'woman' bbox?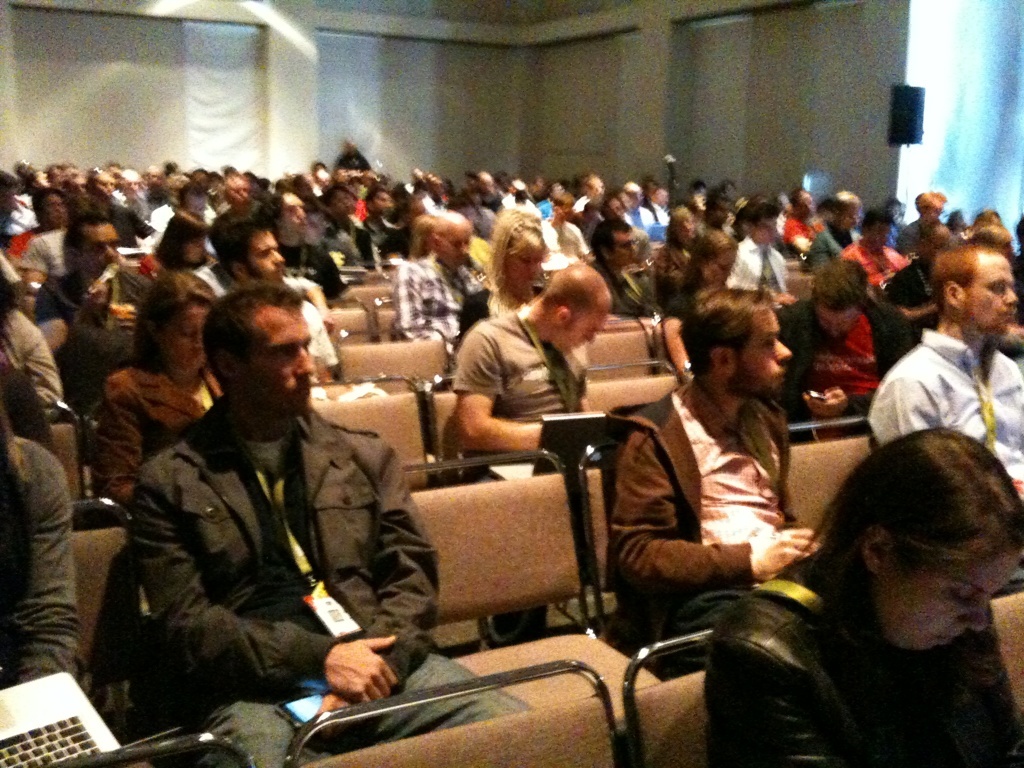
locate(143, 214, 232, 309)
